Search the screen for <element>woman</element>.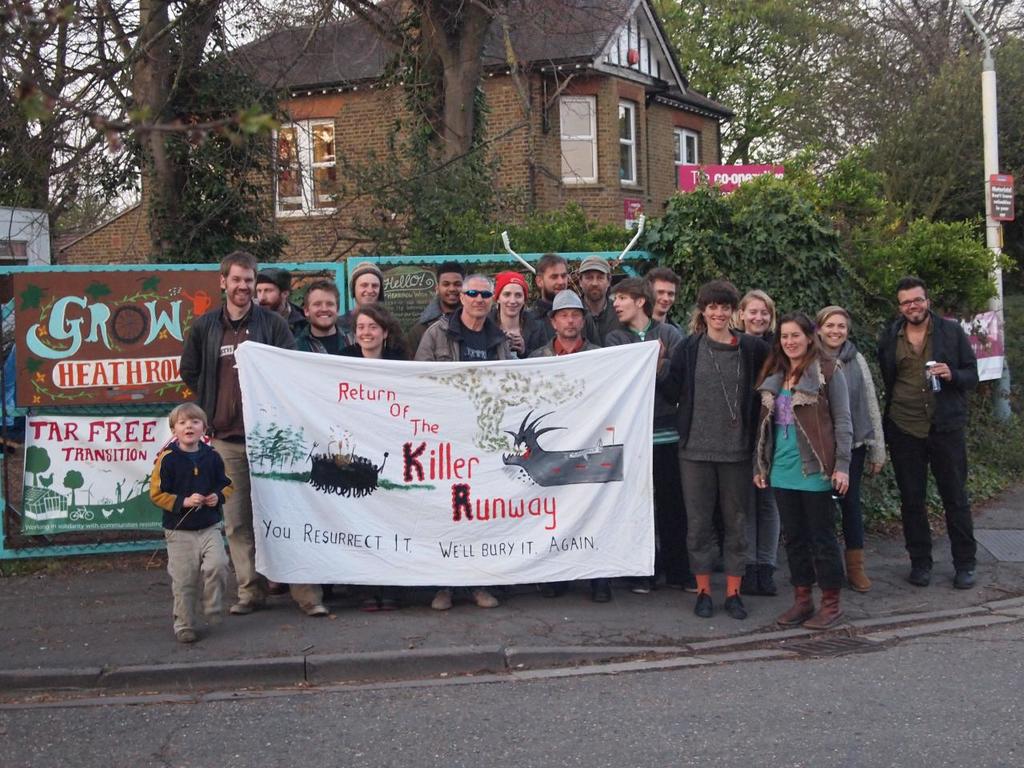
Found at detection(726, 277, 811, 597).
